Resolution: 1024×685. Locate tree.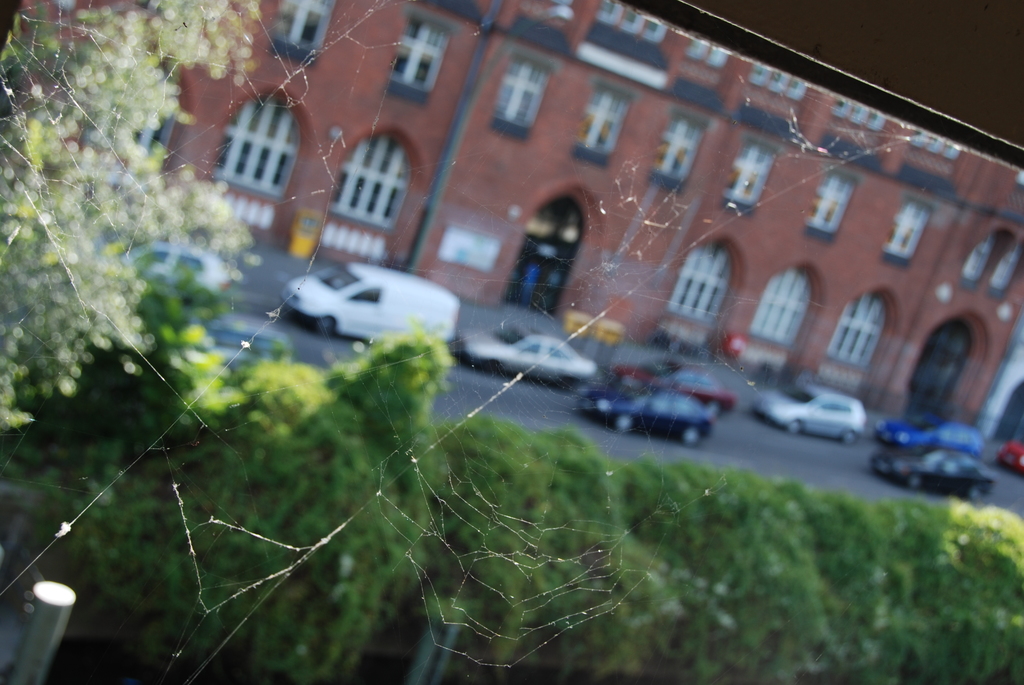
bbox=[0, 0, 262, 430].
